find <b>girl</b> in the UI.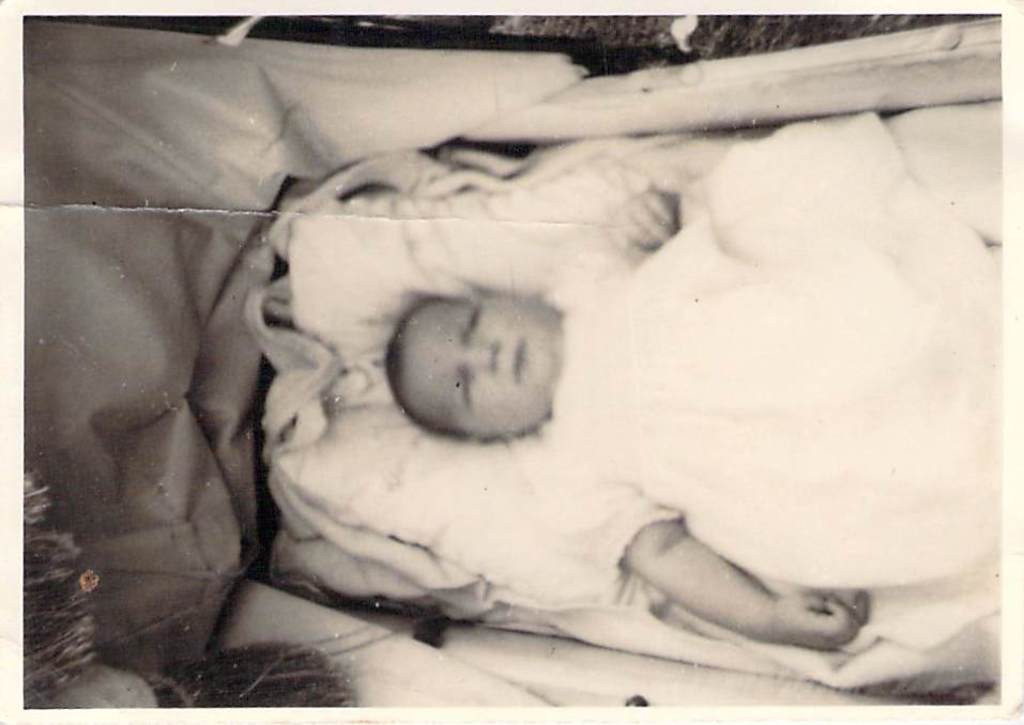
UI element at <box>384,115,997,651</box>.
